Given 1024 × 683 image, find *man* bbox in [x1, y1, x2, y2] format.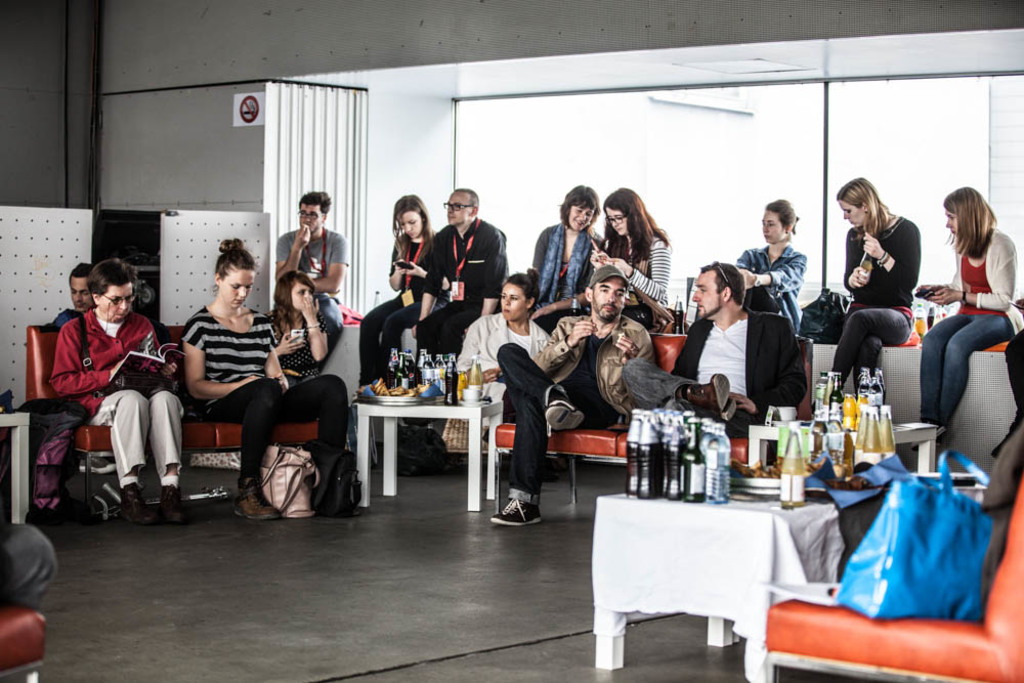
[620, 255, 811, 451].
